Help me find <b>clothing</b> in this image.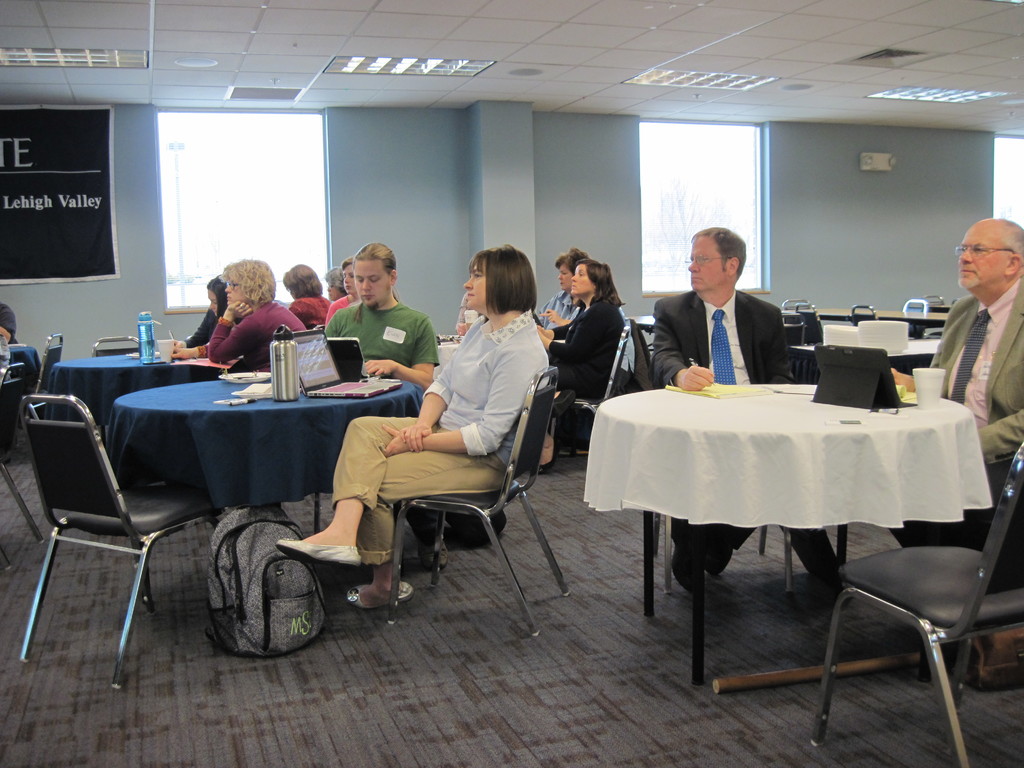
Found it: select_region(294, 284, 355, 322).
